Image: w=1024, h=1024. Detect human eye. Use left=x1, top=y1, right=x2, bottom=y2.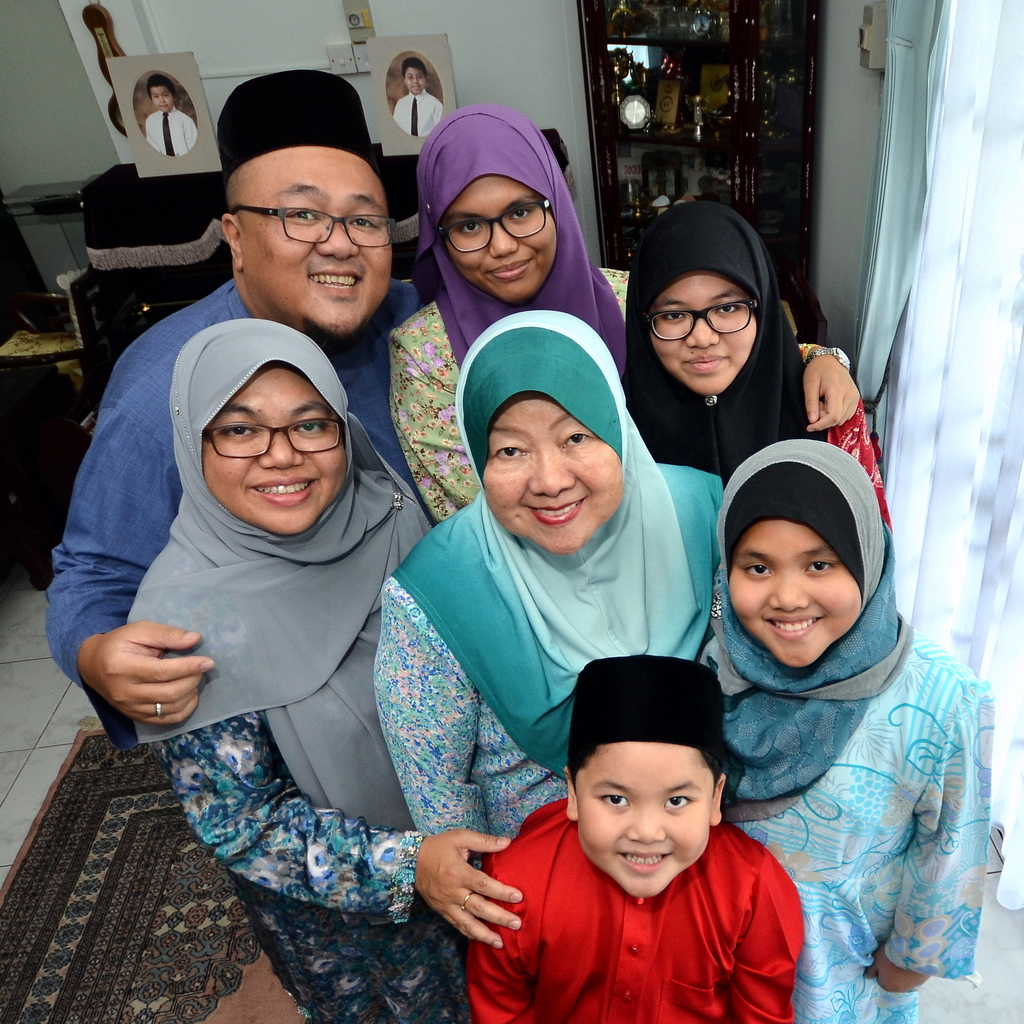
left=799, top=559, right=836, bottom=580.
